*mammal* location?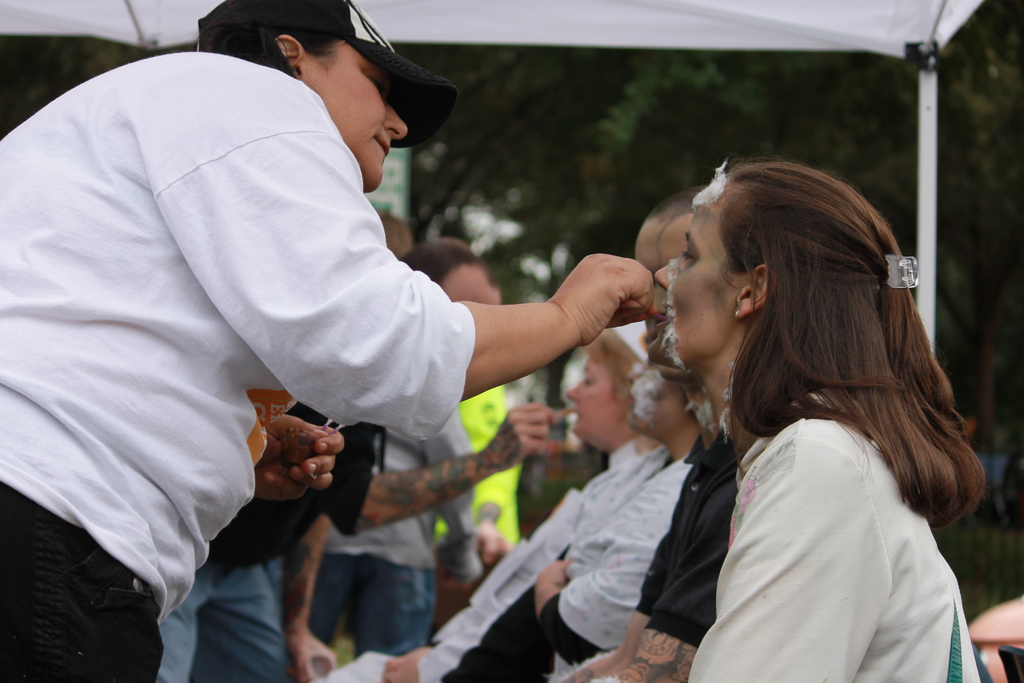
crop(282, 394, 474, 653)
